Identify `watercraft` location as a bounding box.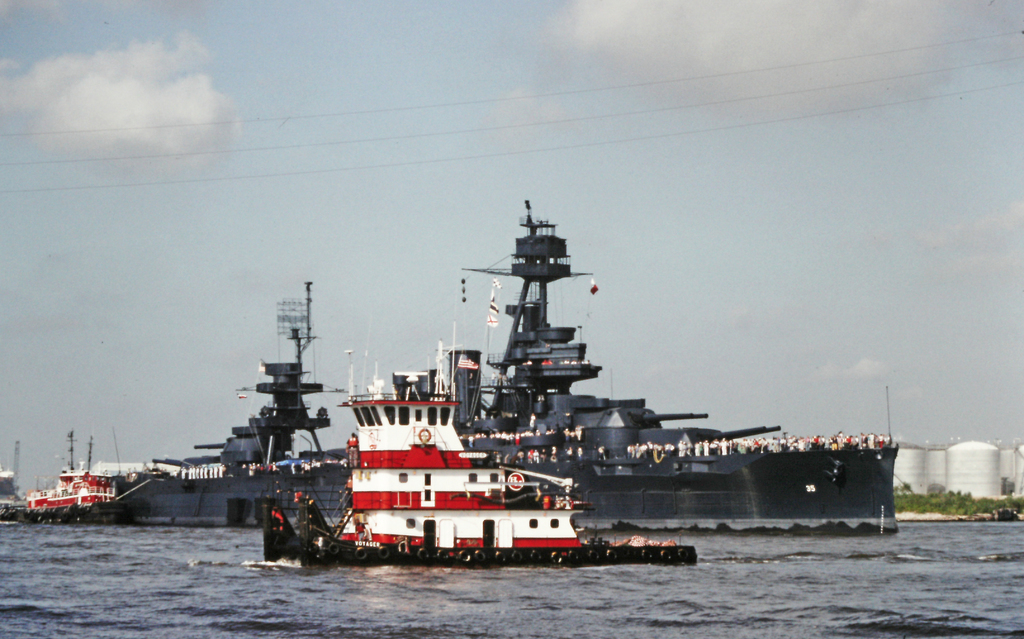
<region>17, 431, 126, 521</region>.
